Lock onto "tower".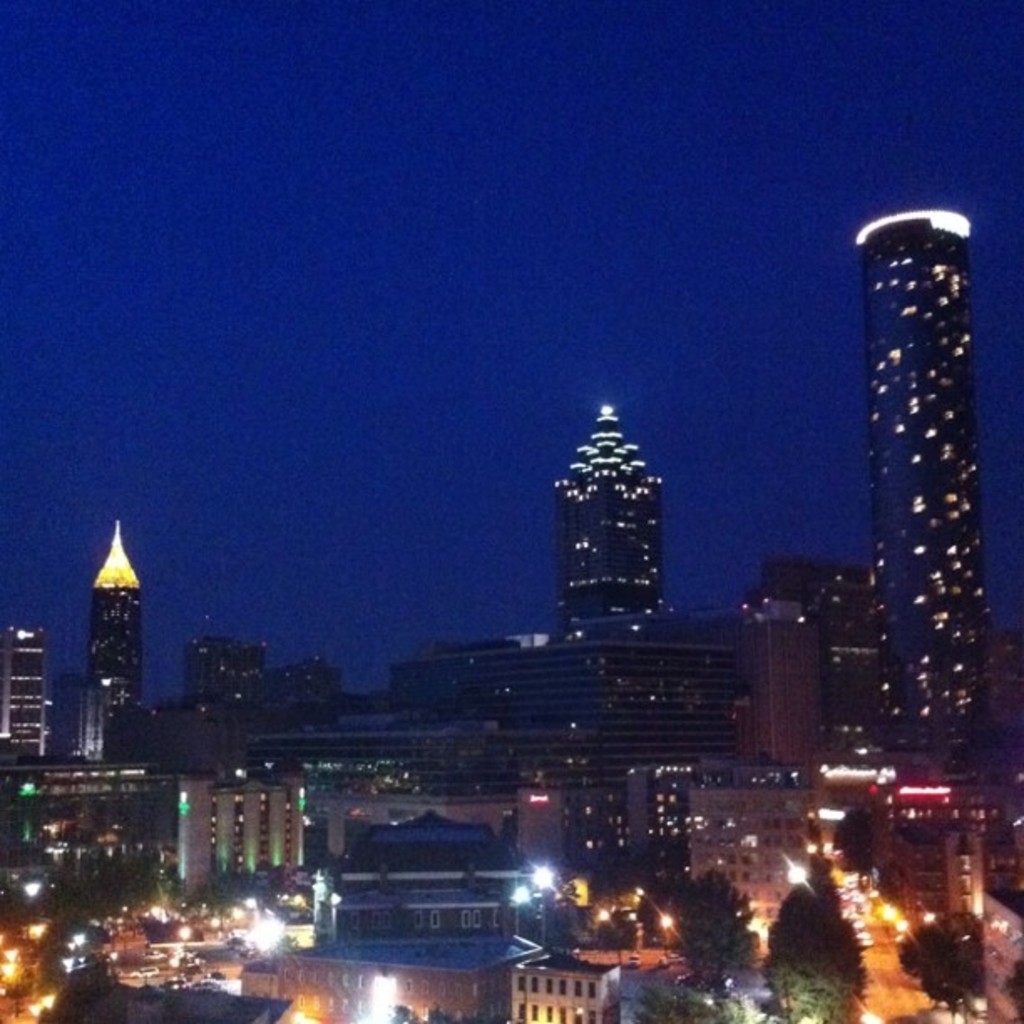
Locked: bbox=[0, 614, 59, 748].
